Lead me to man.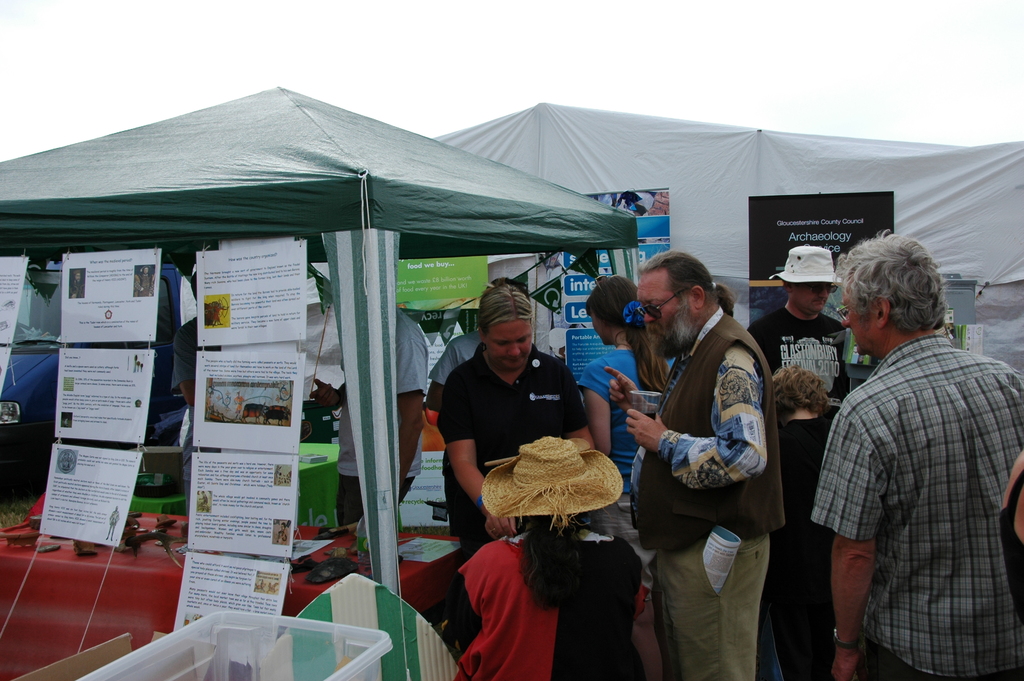
Lead to detection(441, 279, 596, 570).
